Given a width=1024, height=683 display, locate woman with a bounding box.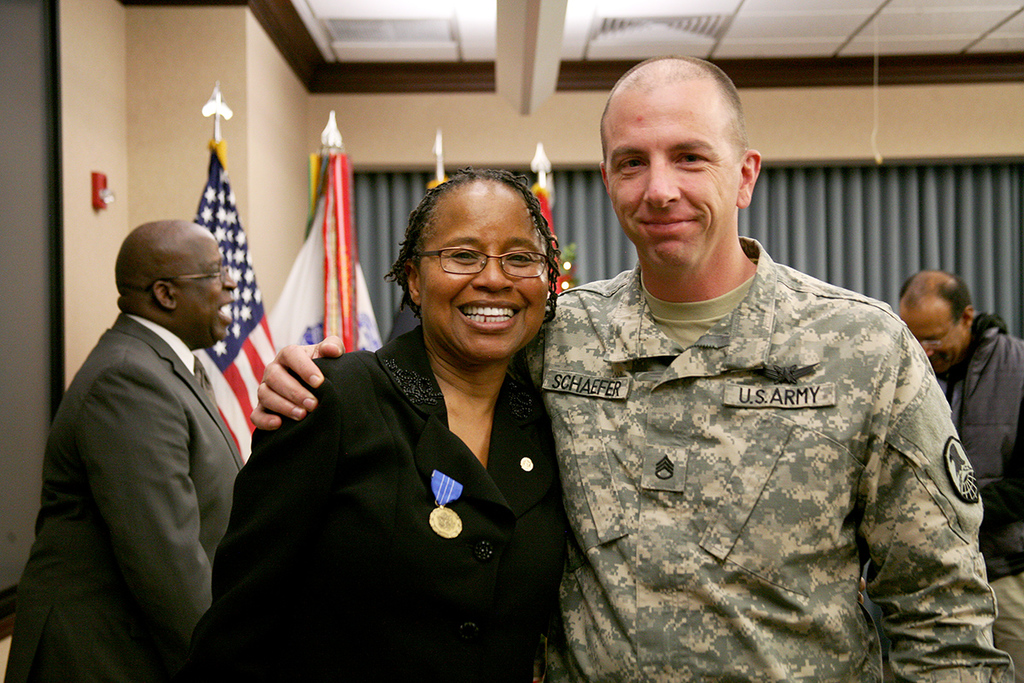
Located: 226, 160, 585, 668.
